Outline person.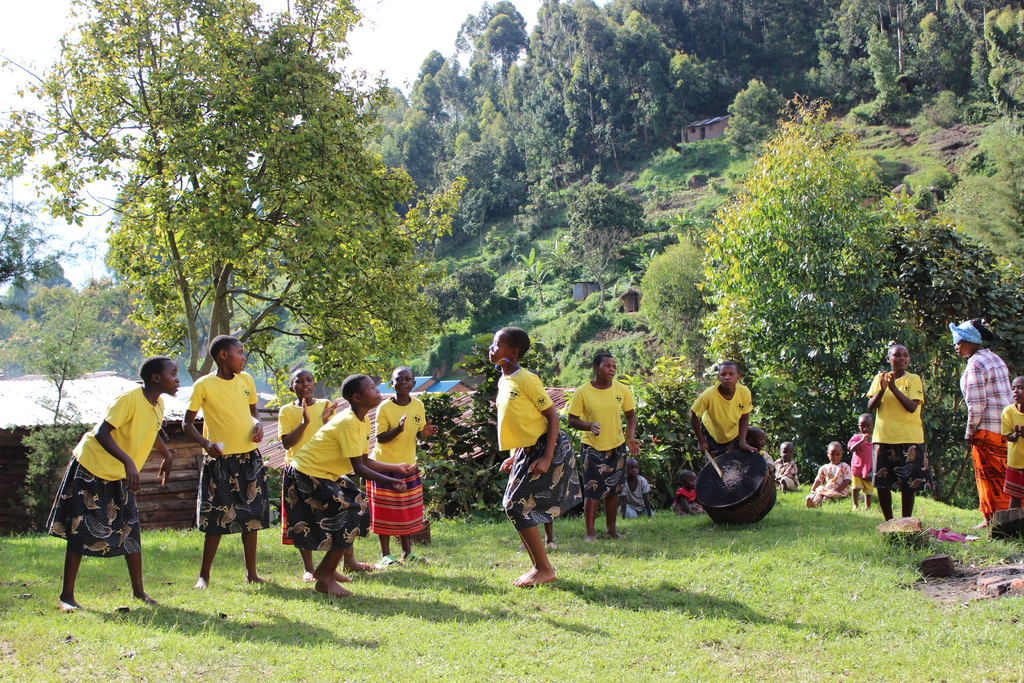
Outline: bbox(996, 366, 1023, 523).
